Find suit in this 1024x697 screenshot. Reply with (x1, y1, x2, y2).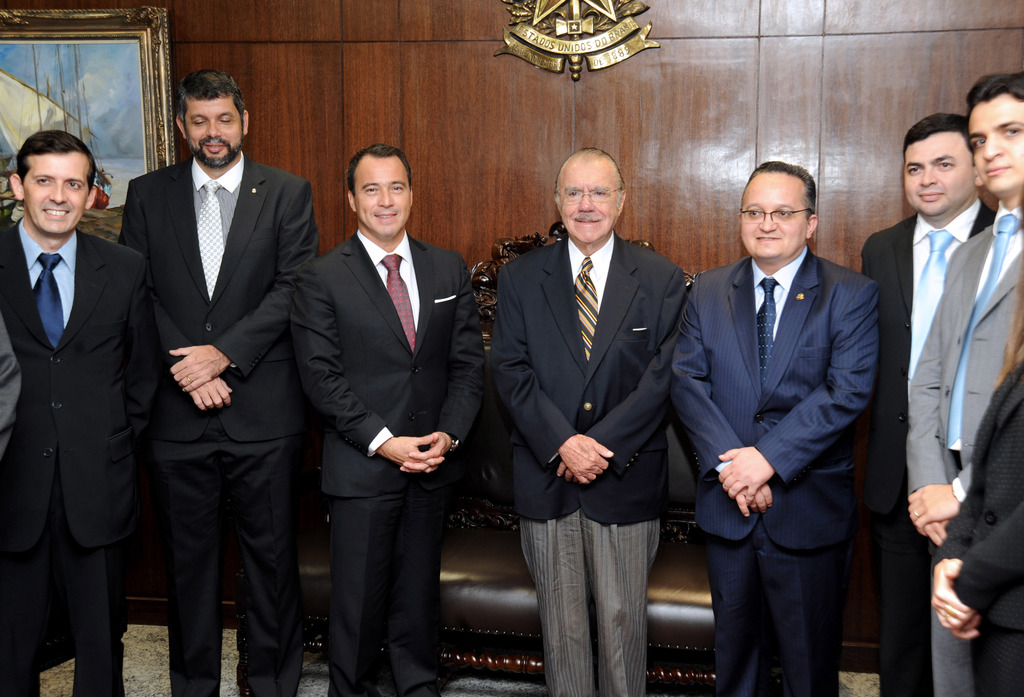
(666, 244, 880, 696).
